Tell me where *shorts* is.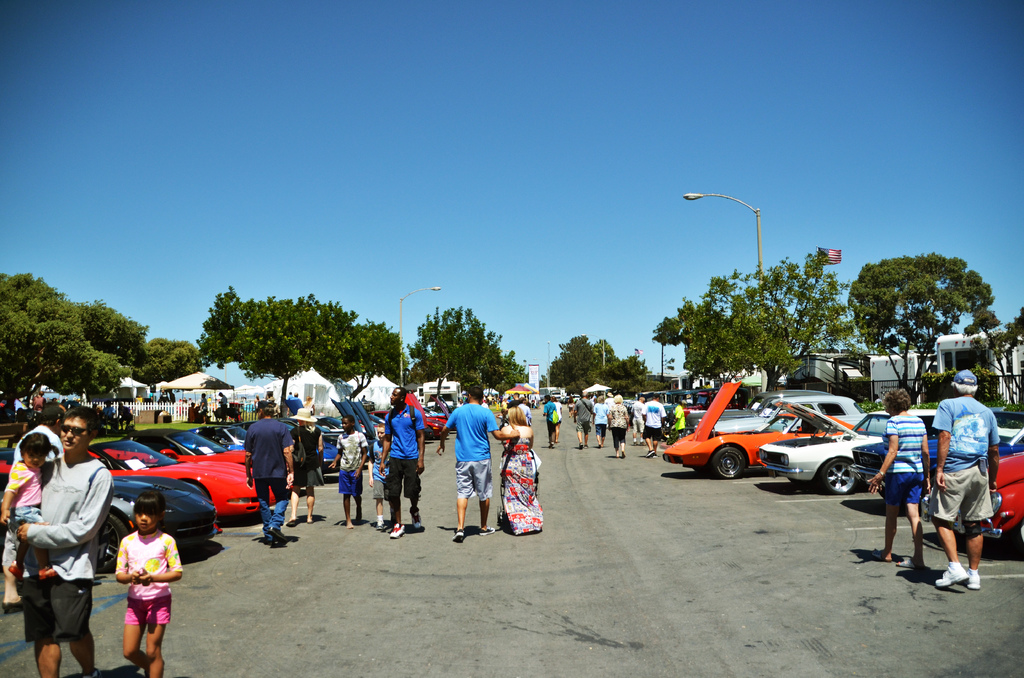
*shorts* is at rect(881, 474, 924, 505).
